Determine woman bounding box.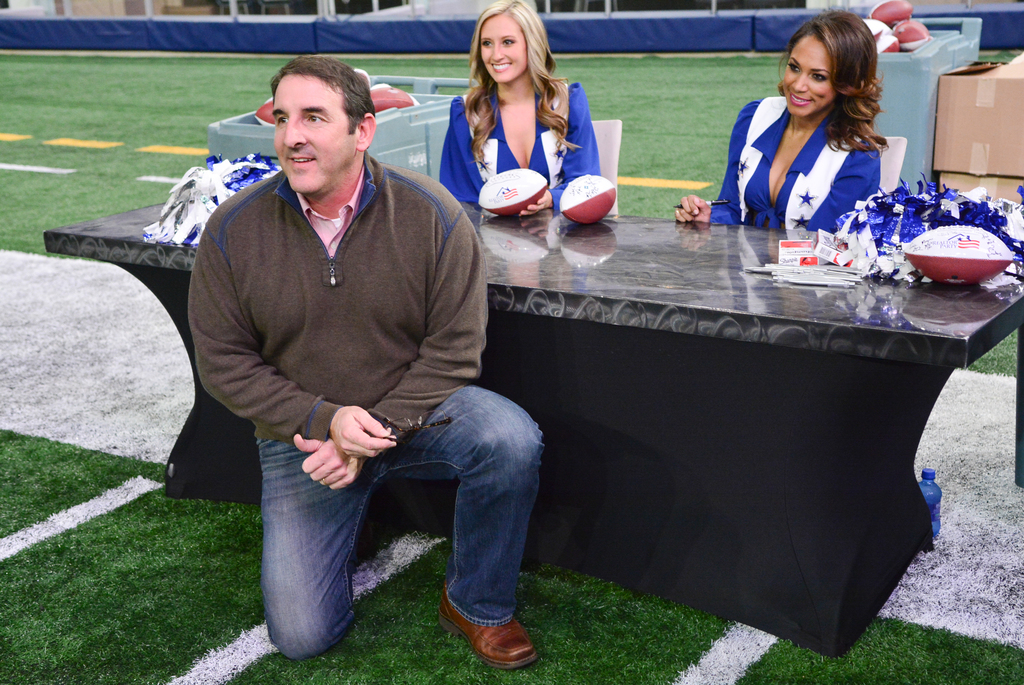
Determined: {"x1": 712, "y1": 15, "x2": 915, "y2": 244}.
